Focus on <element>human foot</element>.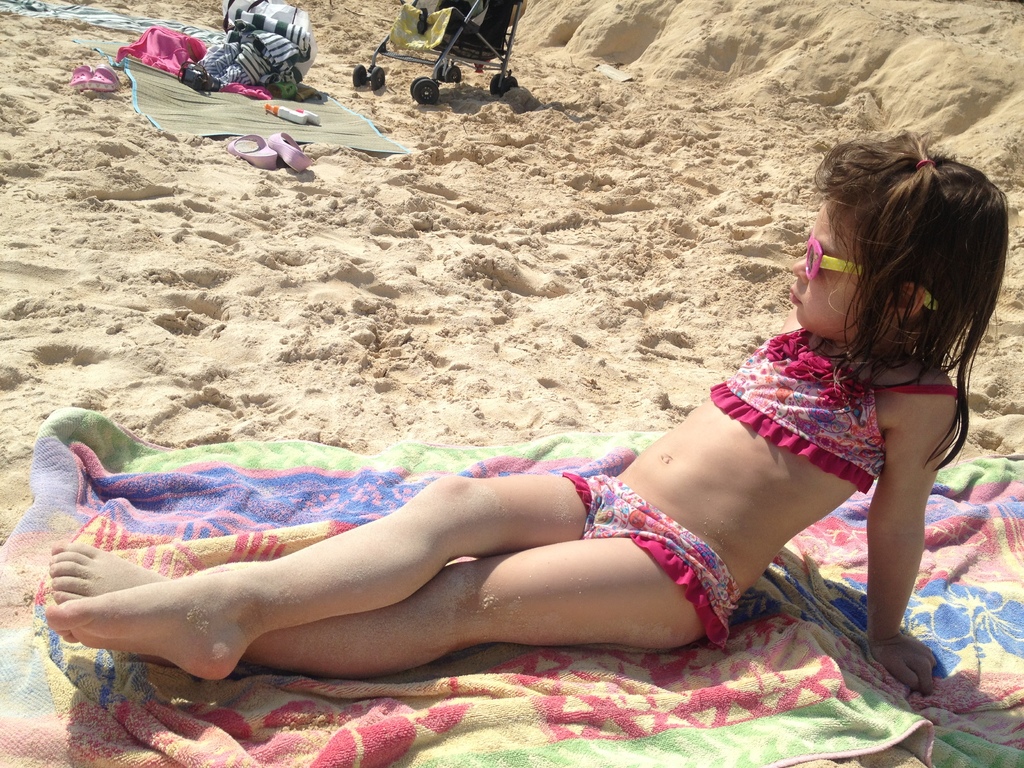
Focused at rect(40, 575, 251, 685).
